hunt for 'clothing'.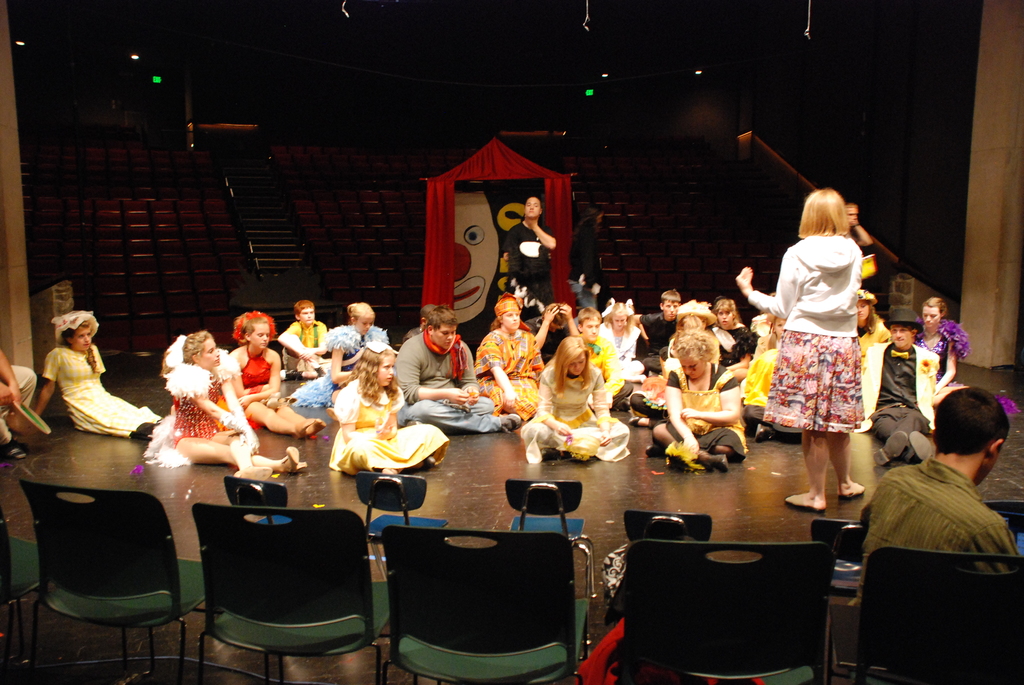
Hunted down at (x1=540, y1=322, x2=573, y2=361).
